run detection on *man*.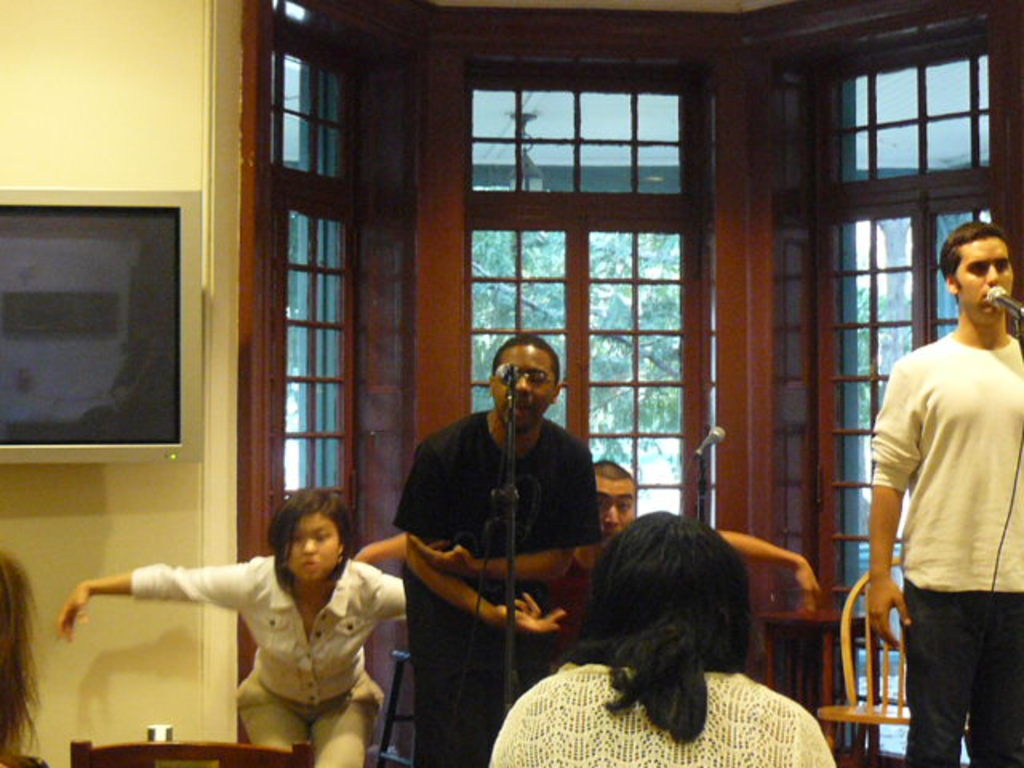
Result: x1=858 y1=206 x2=1019 y2=767.
